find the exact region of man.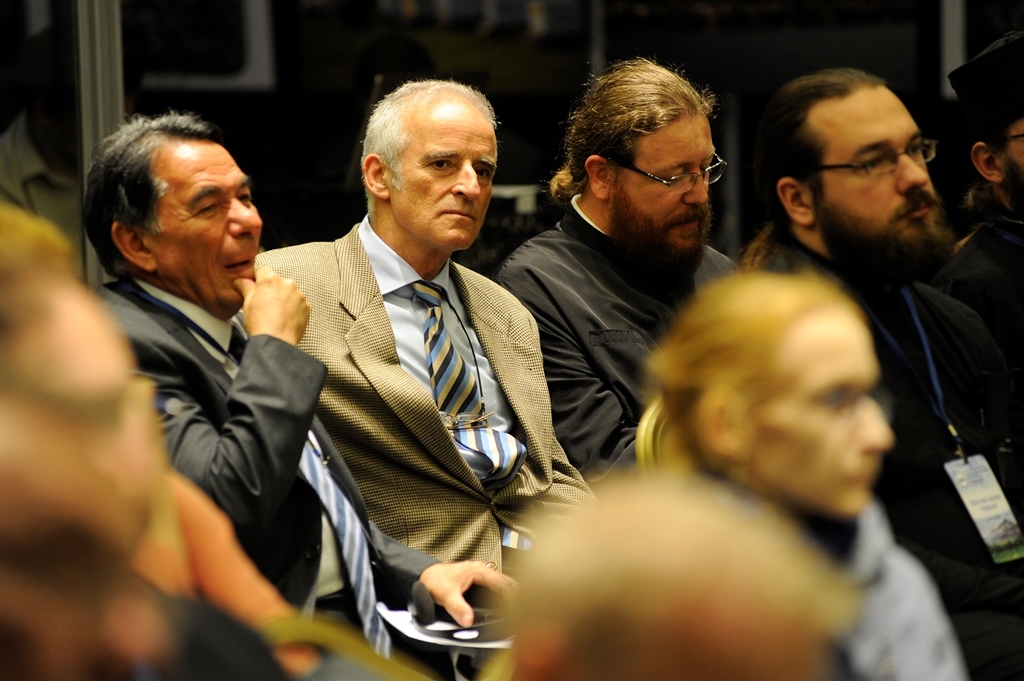
Exact region: (733, 68, 1023, 680).
